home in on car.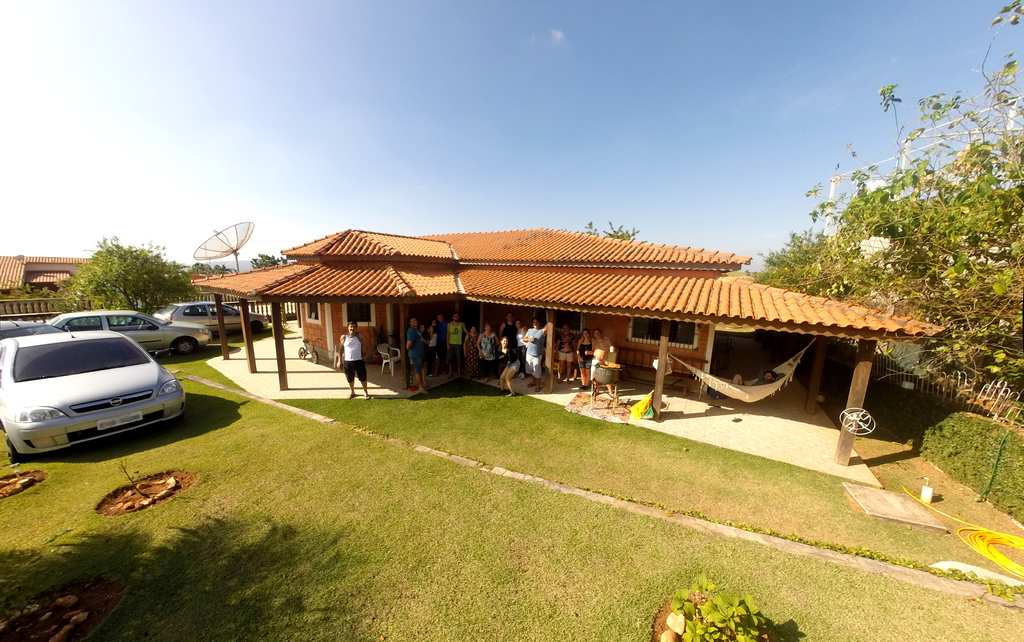
Homed in at l=0, t=332, r=186, b=463.
